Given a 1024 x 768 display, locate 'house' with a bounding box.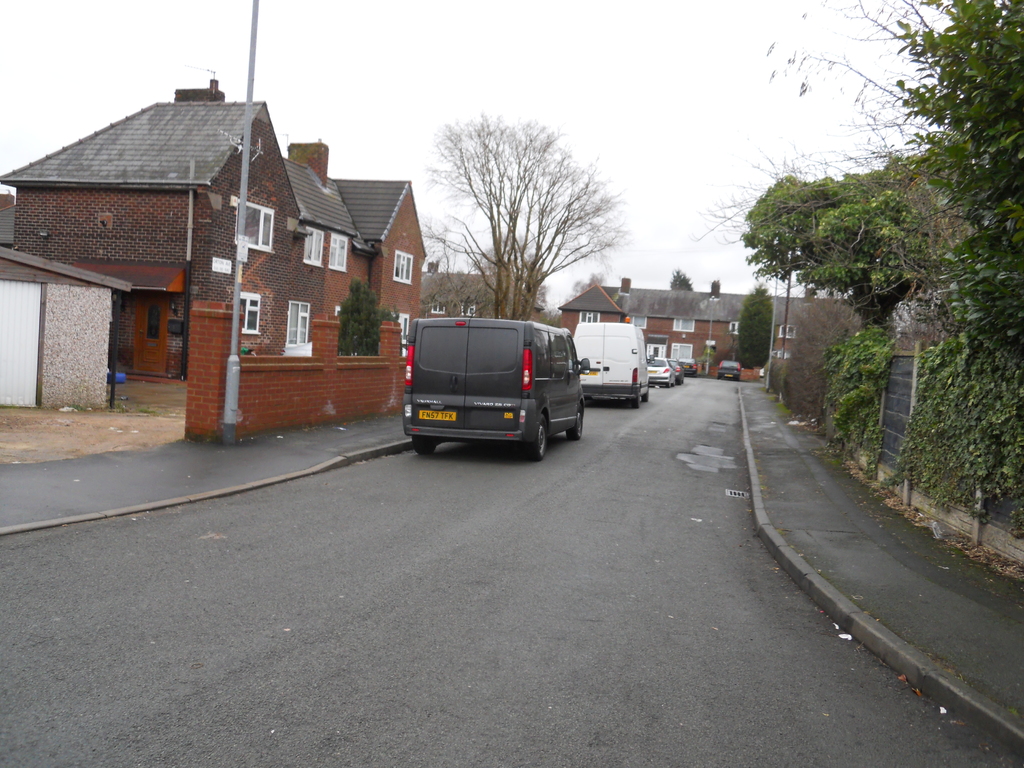
Located: [559, 271, 814, 383].
